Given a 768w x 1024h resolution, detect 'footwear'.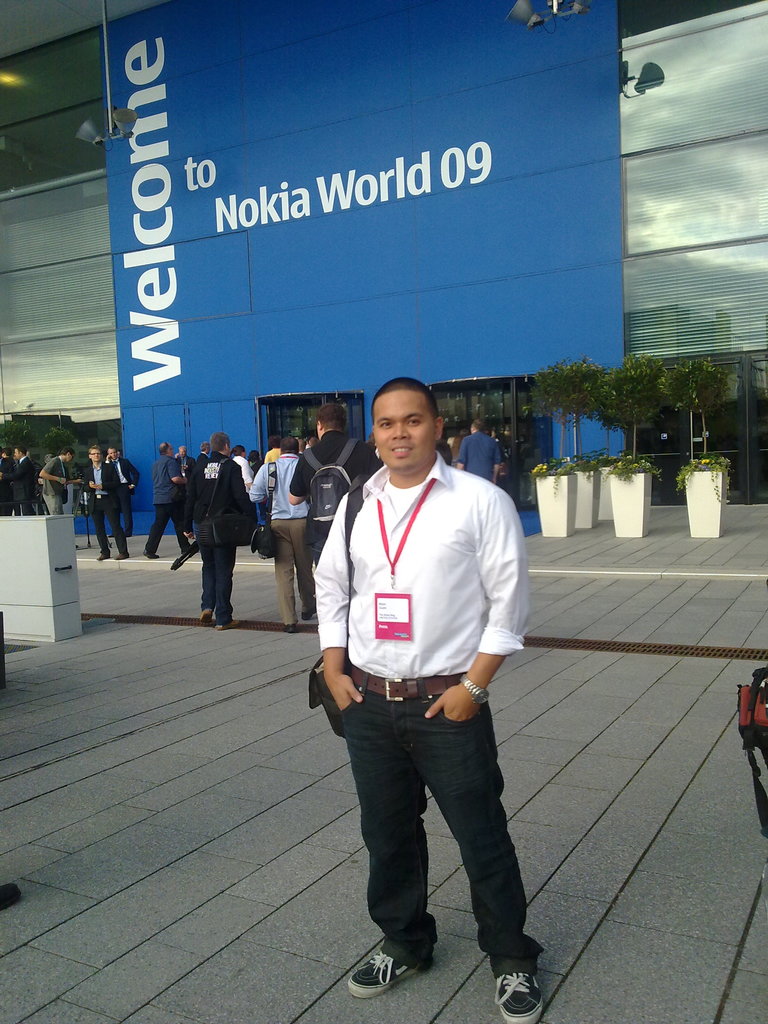
(116, 552, 128, 561).
